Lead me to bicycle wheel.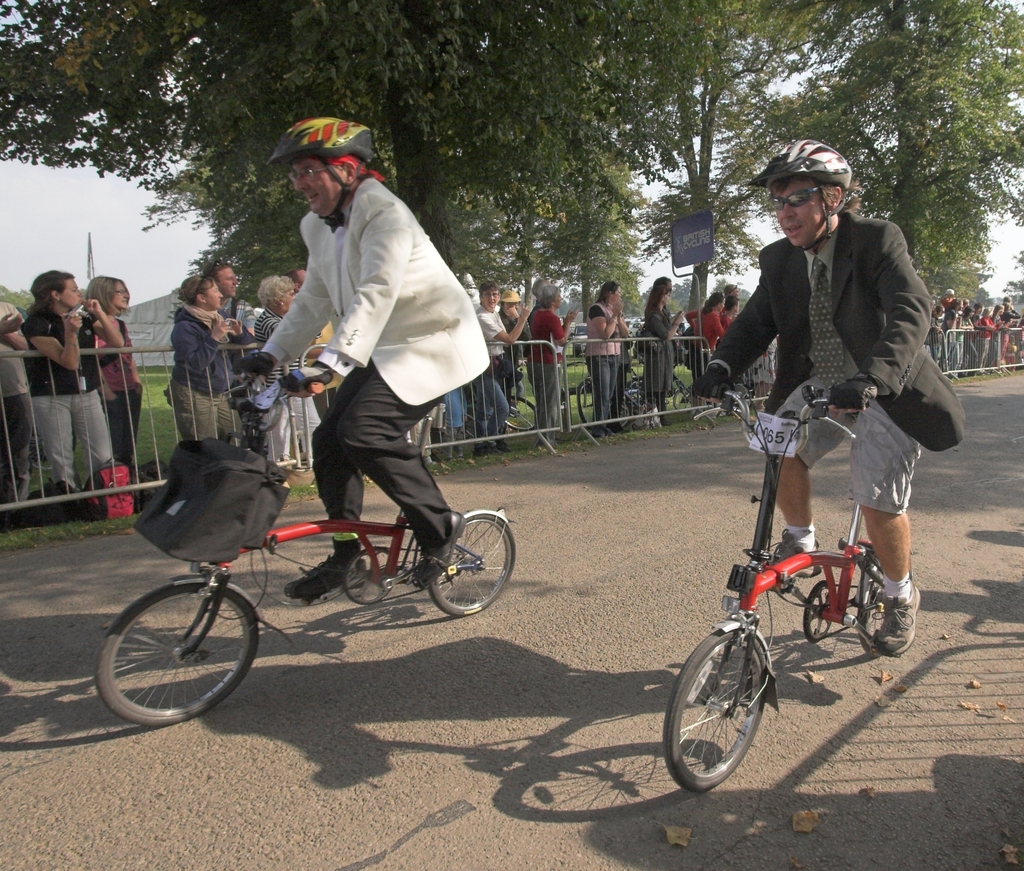
Lead to rect(507, 396, 538, 432).
